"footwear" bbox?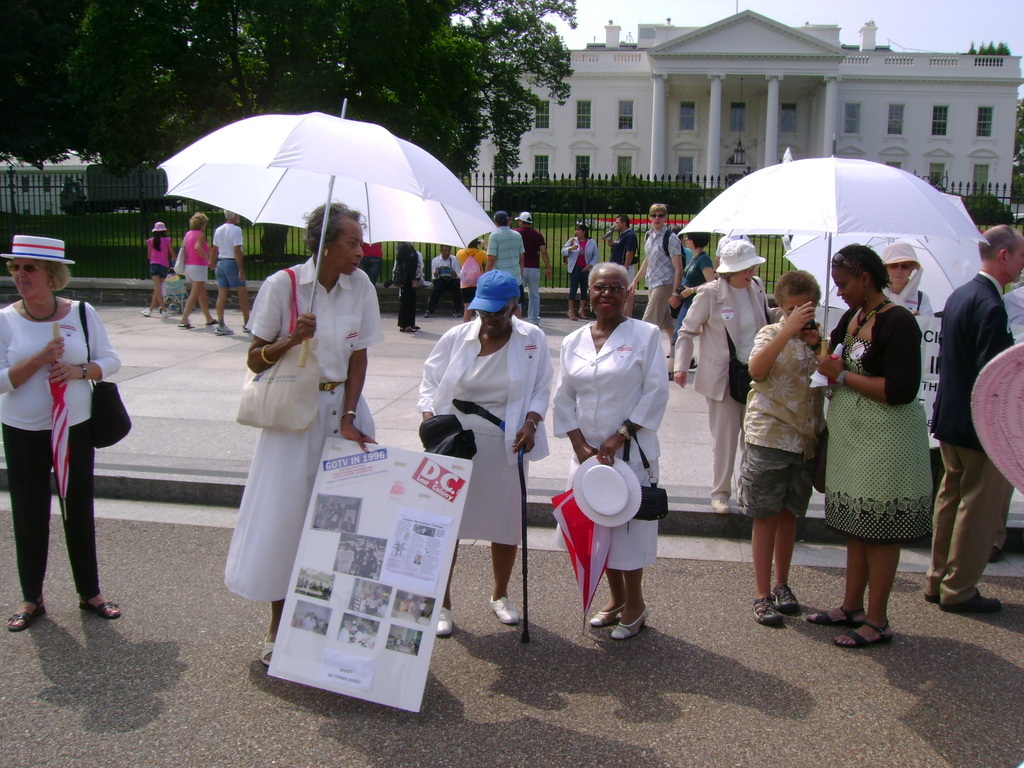
bbox=(450, 307, 461, 317)
